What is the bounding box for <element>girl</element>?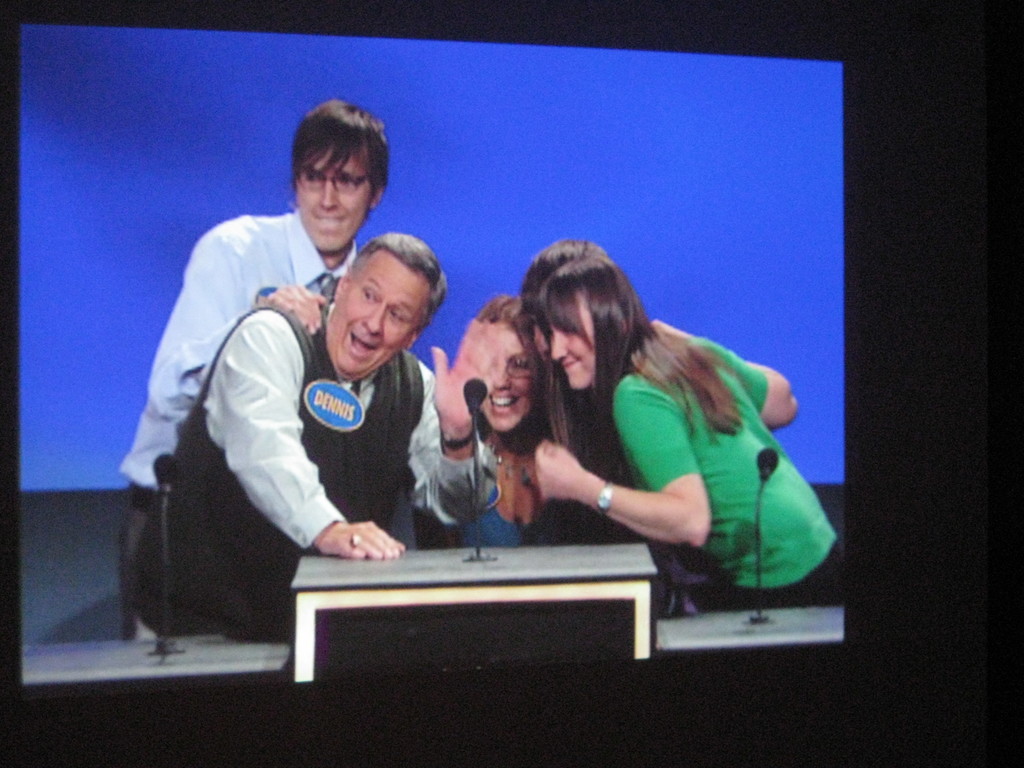
x1=528 y1=250 x2=847 y2=609.
